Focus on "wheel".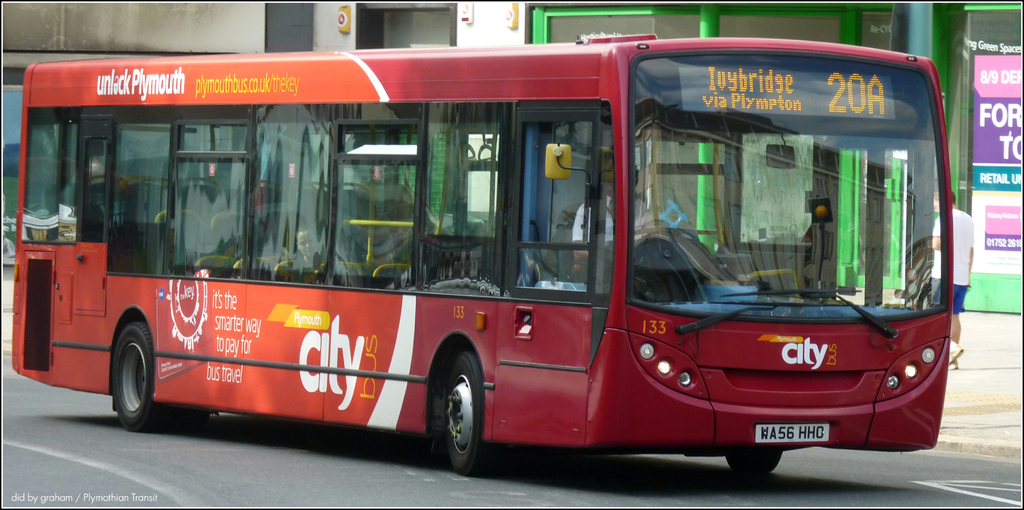
Focused at <bbox>440, 333, 515, 473</bbox>.
